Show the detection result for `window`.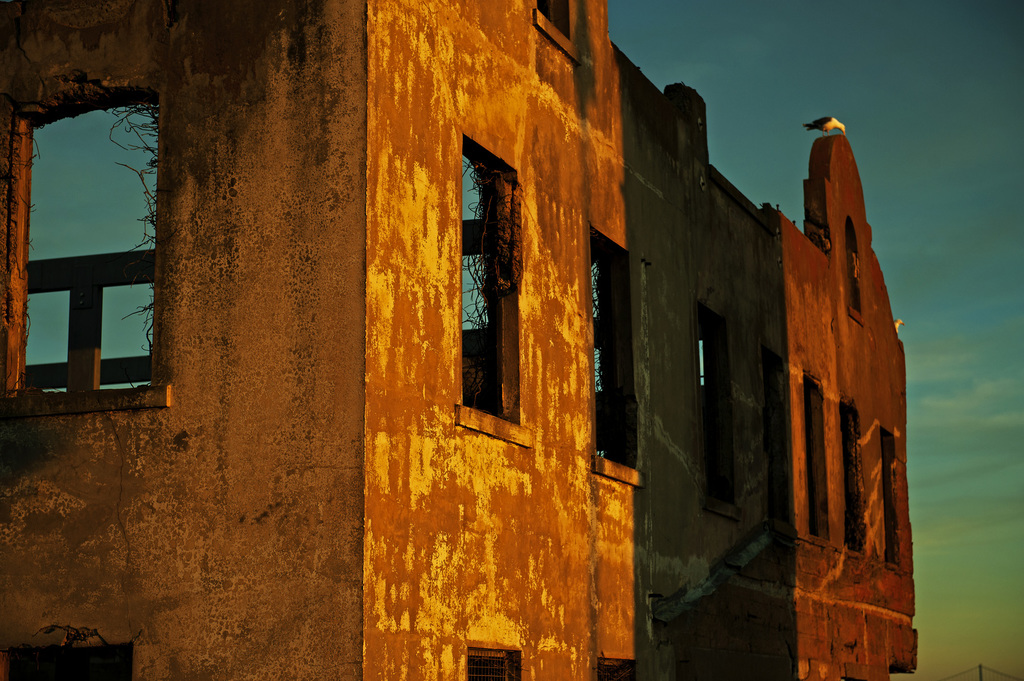
box(459, 646, 527, 680).
